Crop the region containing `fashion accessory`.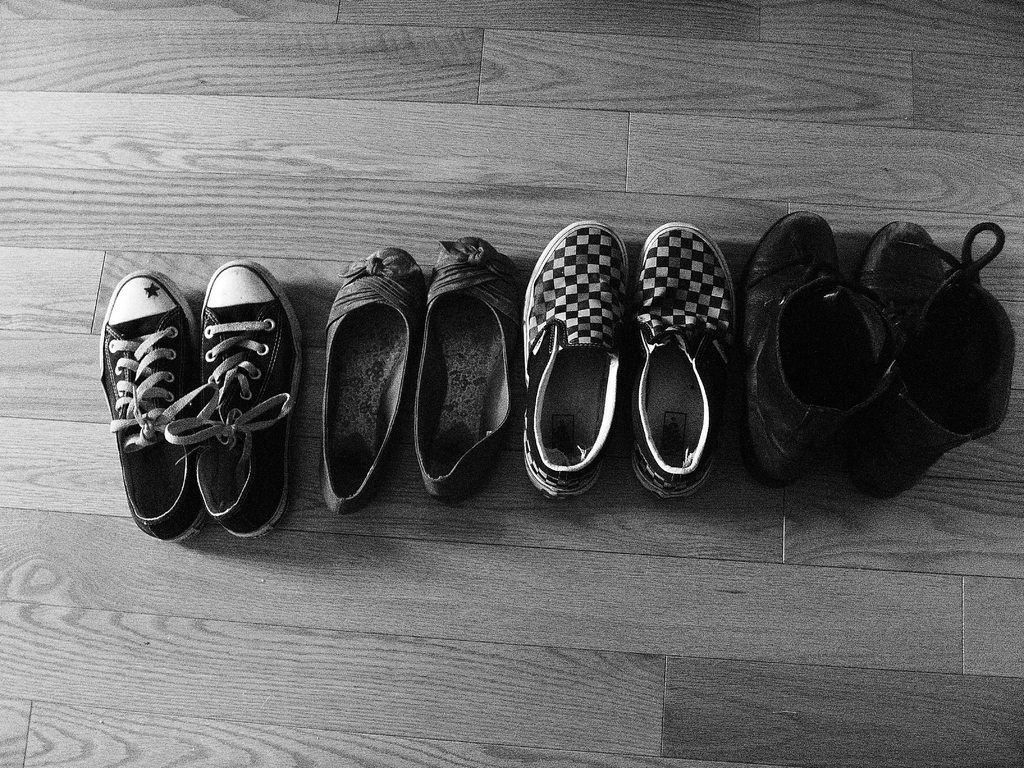
Crop region: bbox(412, 232, 524, 503).
